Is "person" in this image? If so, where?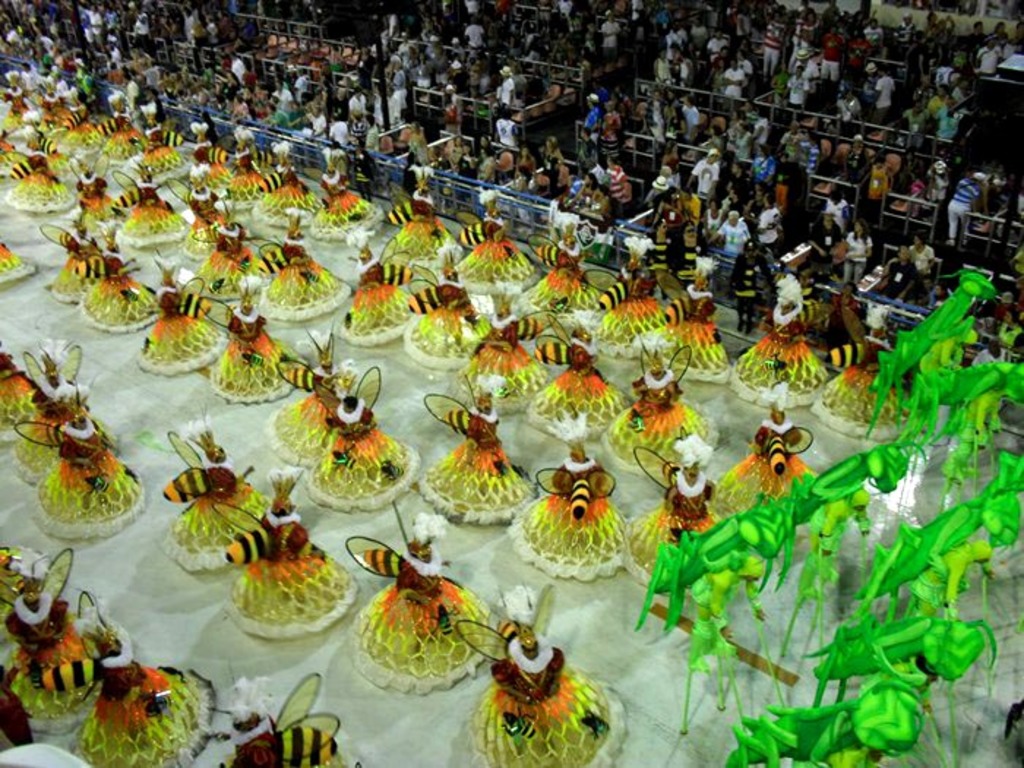
Yes, at rect(949, 396, 999, 471).
